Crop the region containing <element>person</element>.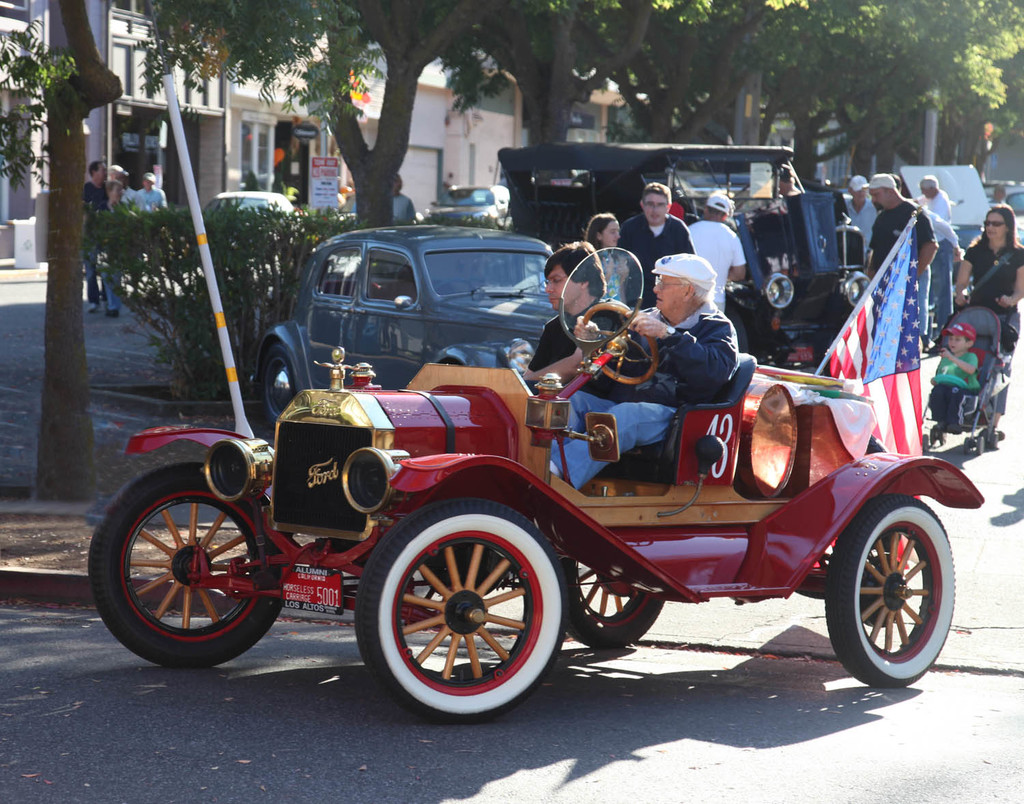
Crop region: detection(957, 205, 1023, 360).
